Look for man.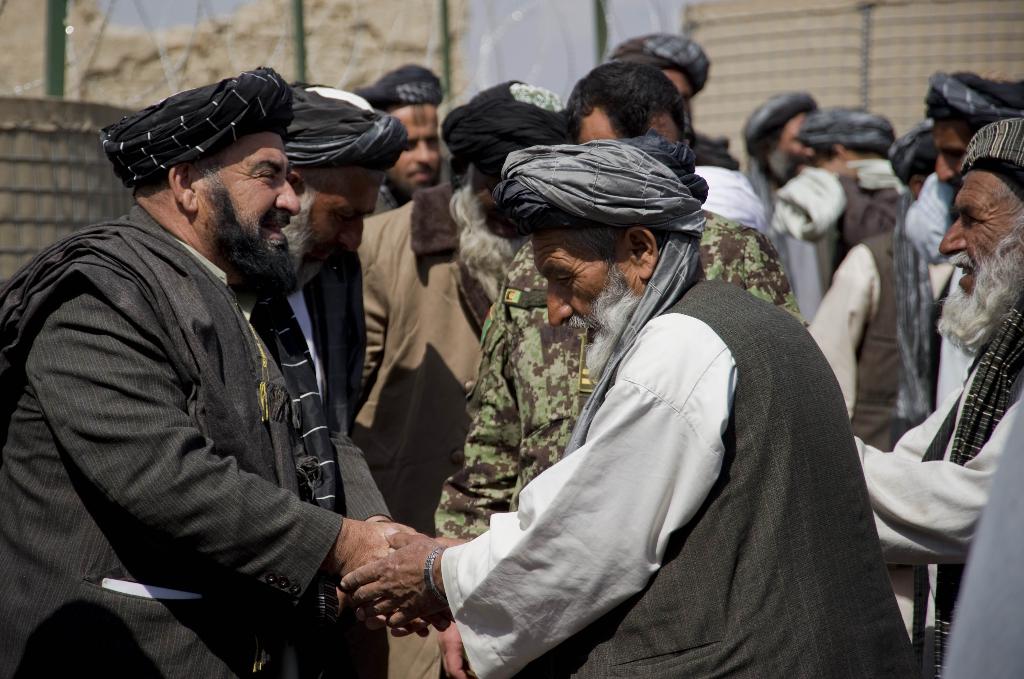
Found: {"left": 742, "top": 88, "right": 816, "bottom": 324}.
